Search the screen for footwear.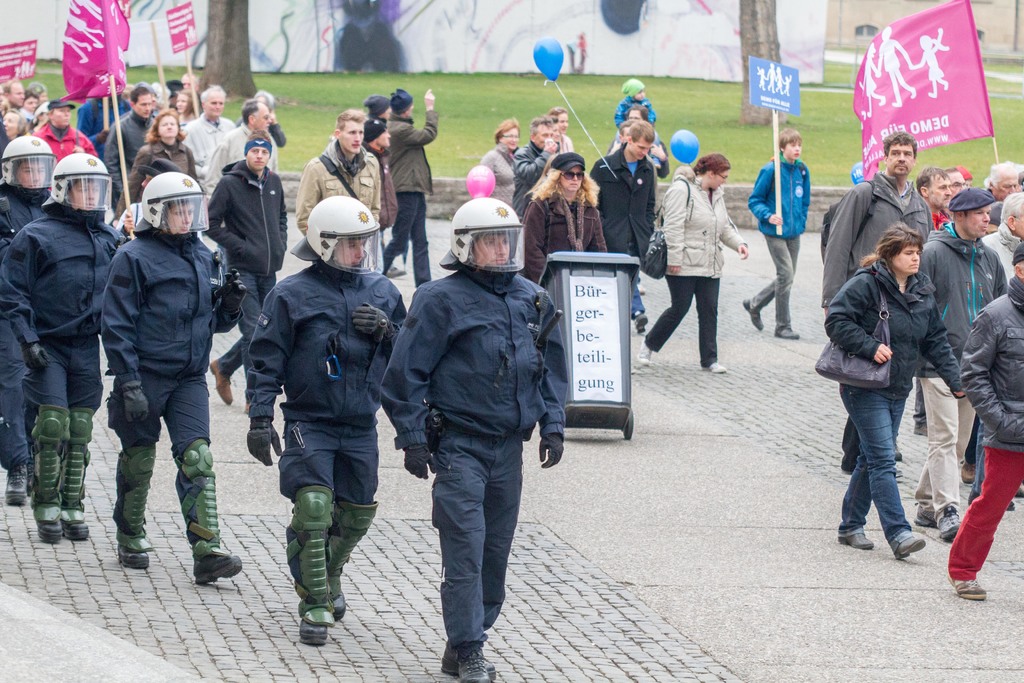
Found at (x1=939, y1=509, x2=964, y2=542).
